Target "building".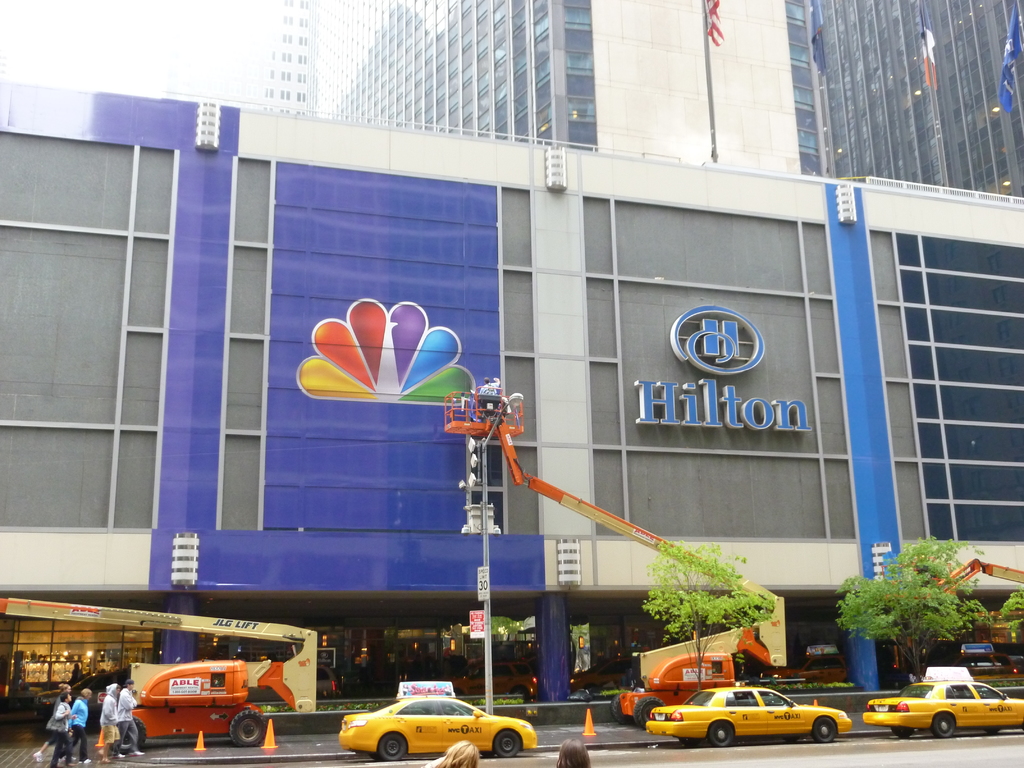
Target region: (817,0,1023,189).
